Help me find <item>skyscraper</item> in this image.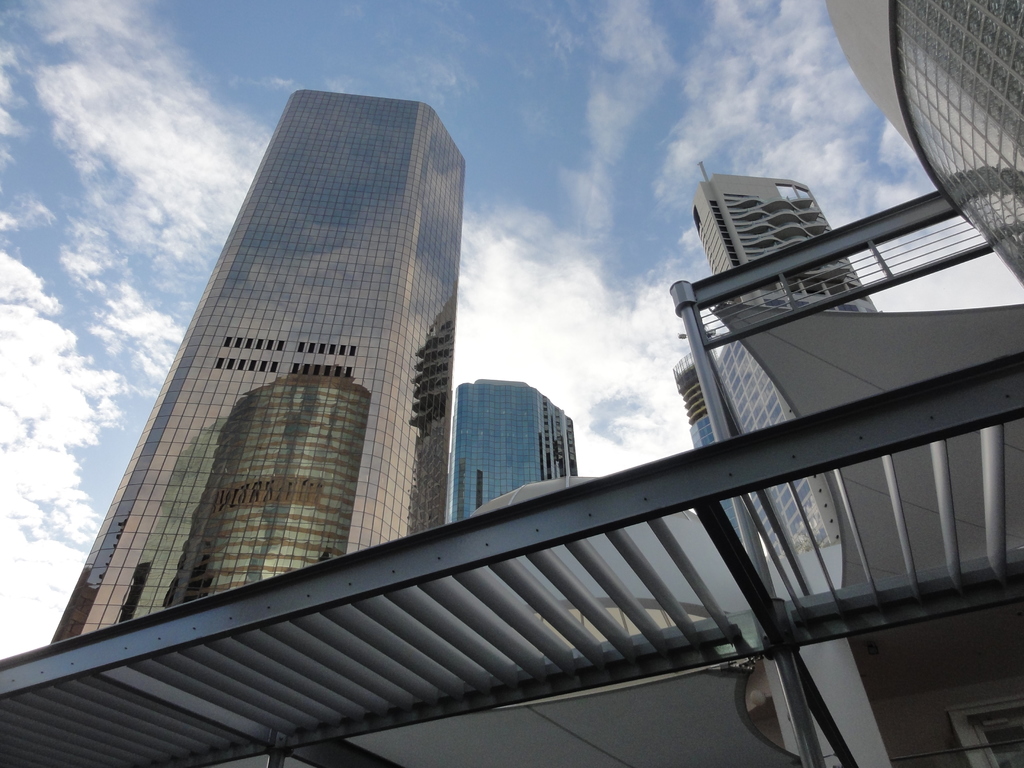
Found it: [49, 88, 452, 648].
